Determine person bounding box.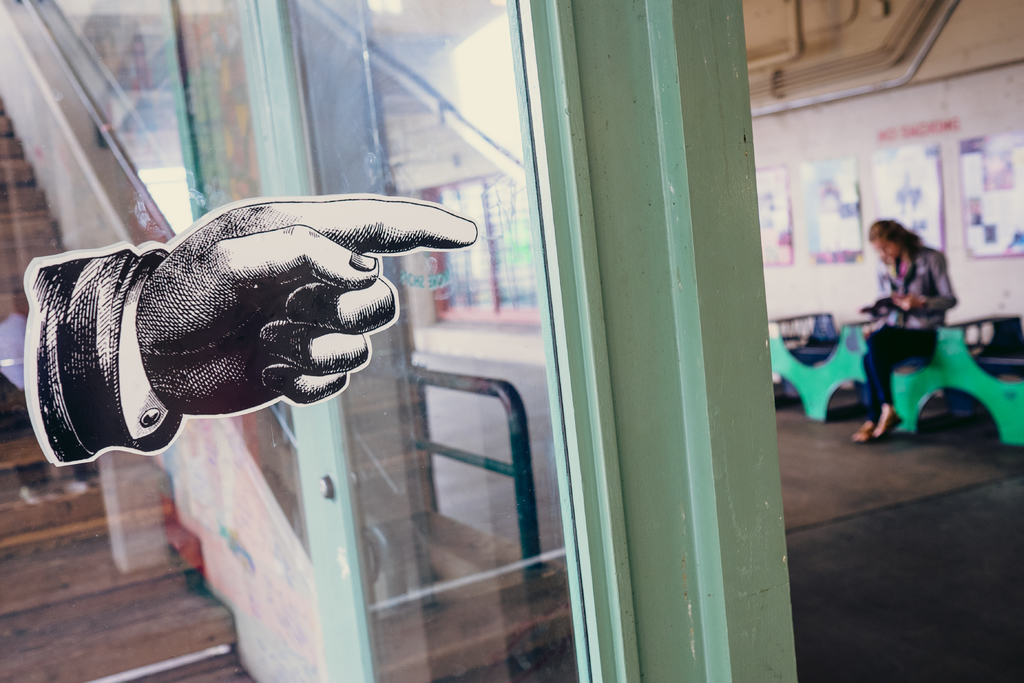
Determined: <region>851, 217, 961, 441</region>.
